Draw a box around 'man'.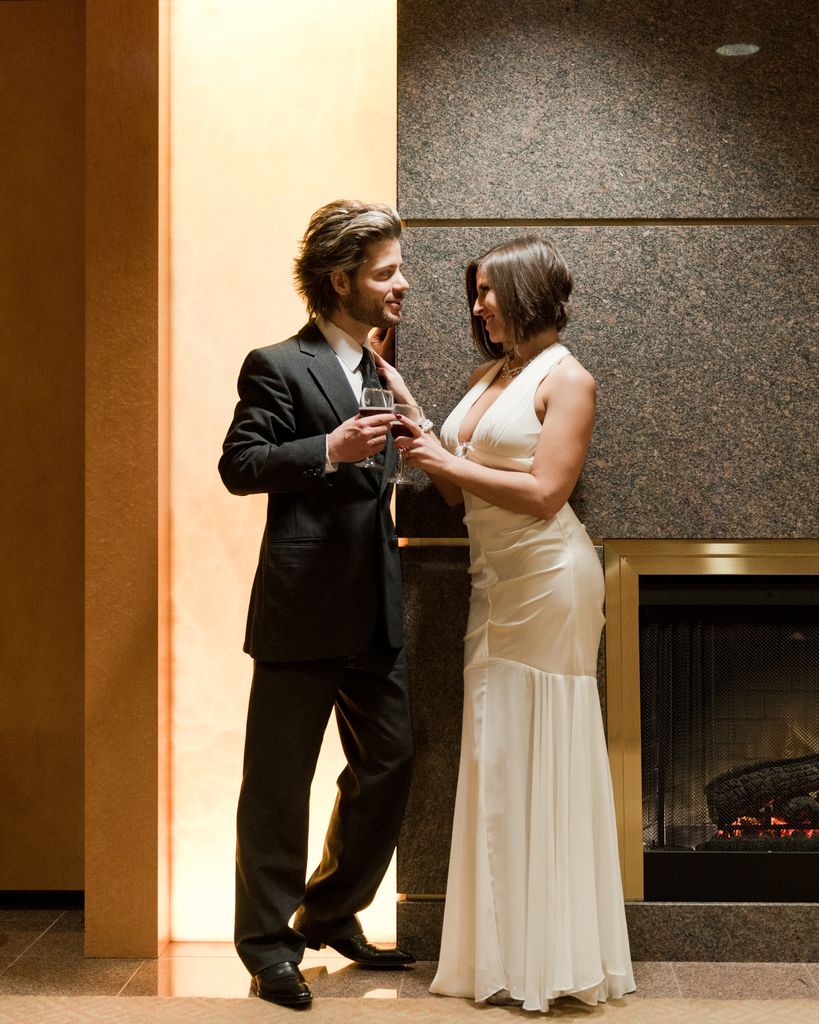
218 183 459 984.
